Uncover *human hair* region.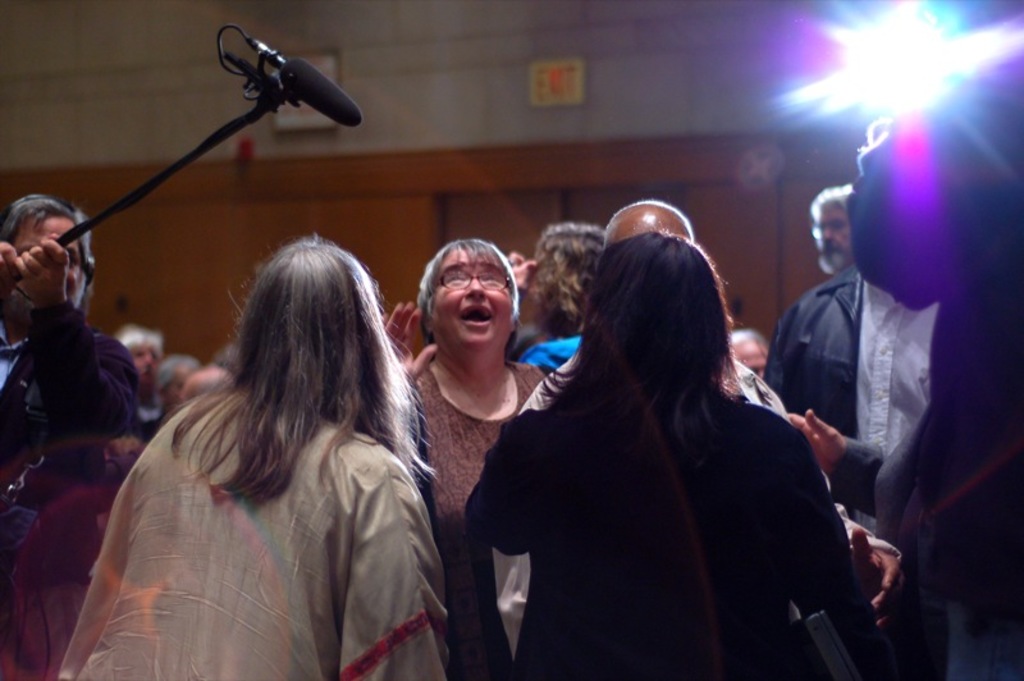
Uncovered: [113, 325, 170, 348].
